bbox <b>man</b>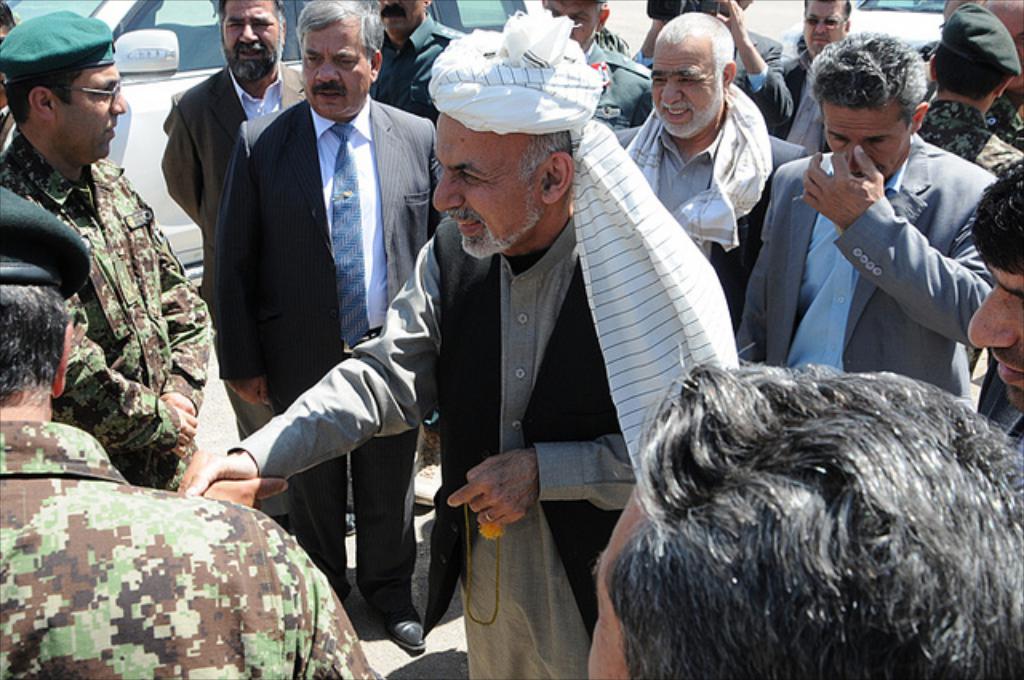
BBox(157, 0, 310, 530)
